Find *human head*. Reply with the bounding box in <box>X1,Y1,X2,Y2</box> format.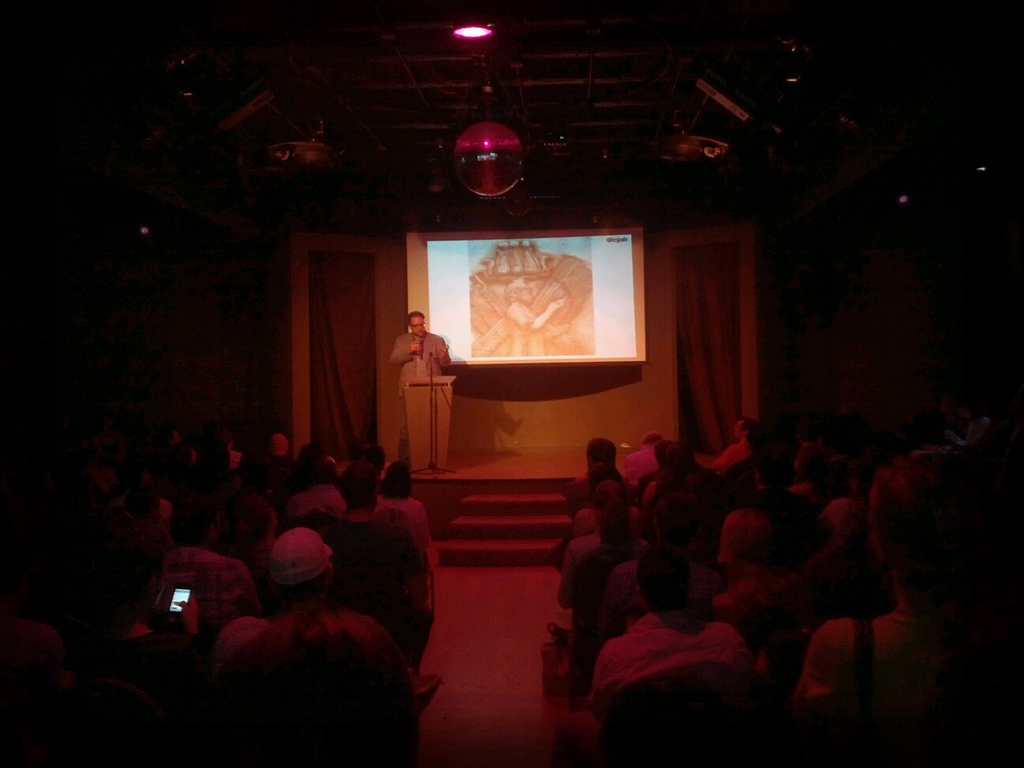
<box>849,461,875,490</box>.
